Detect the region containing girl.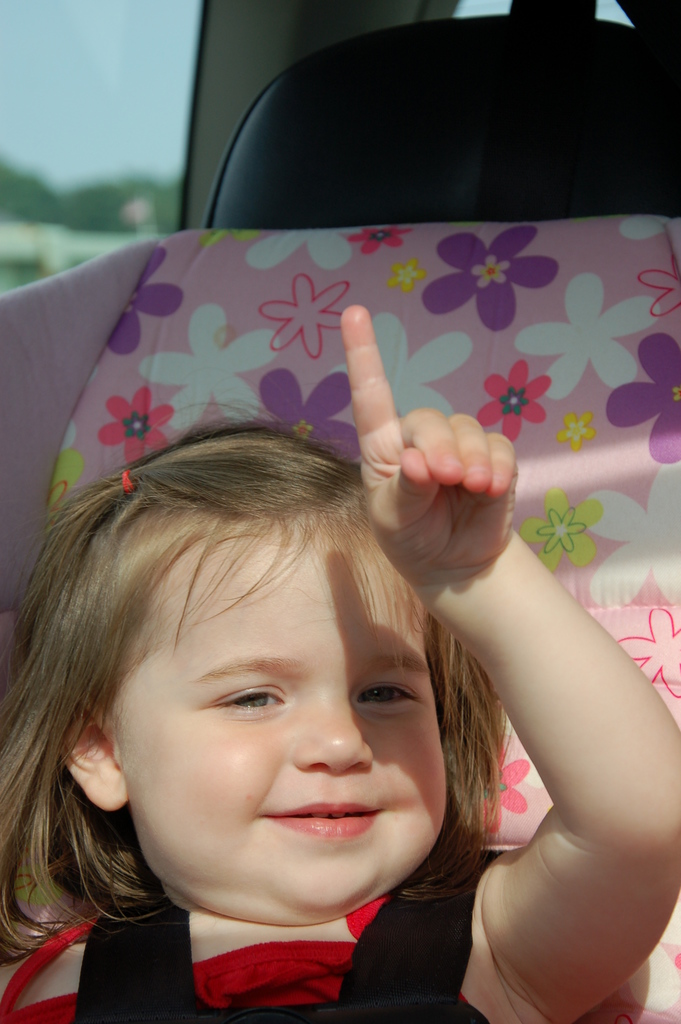
select_region(0, 303, 680, 1023).
